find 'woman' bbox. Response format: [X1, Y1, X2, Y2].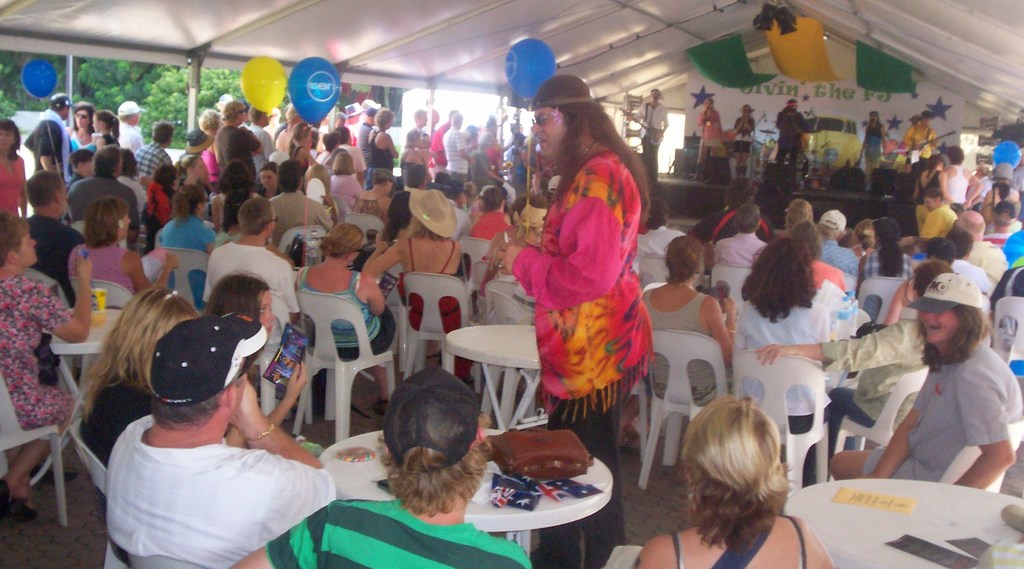
[332, 149, 365, 208].
